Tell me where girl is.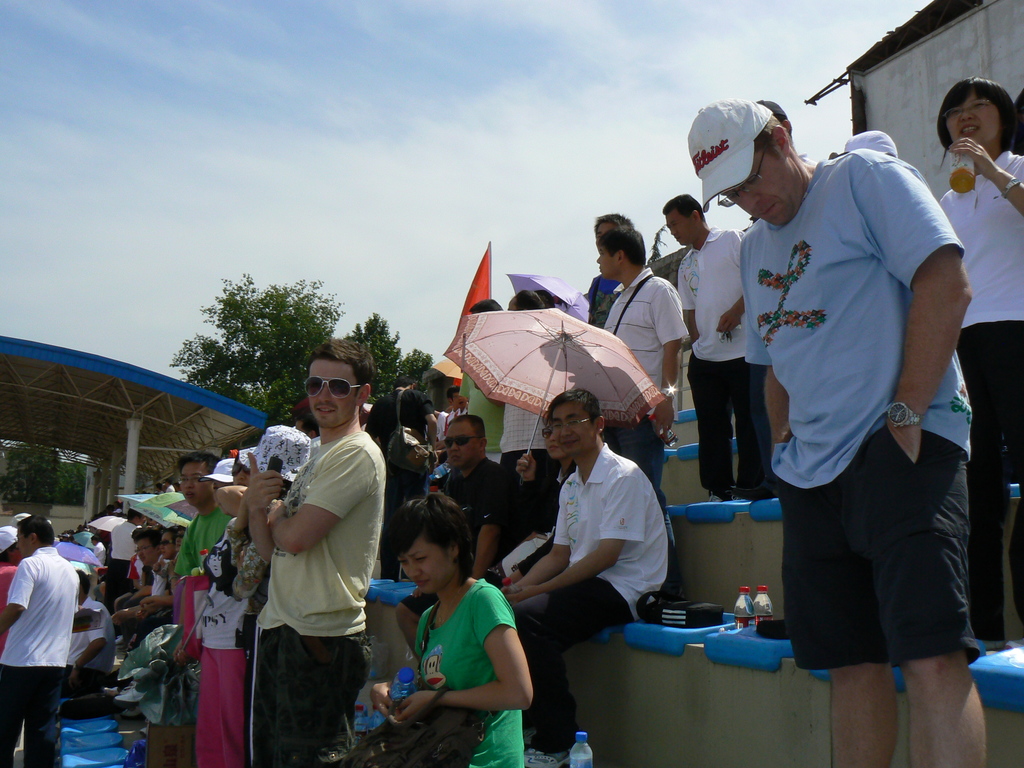
girl is at rect(372, 492, 534, 767).
